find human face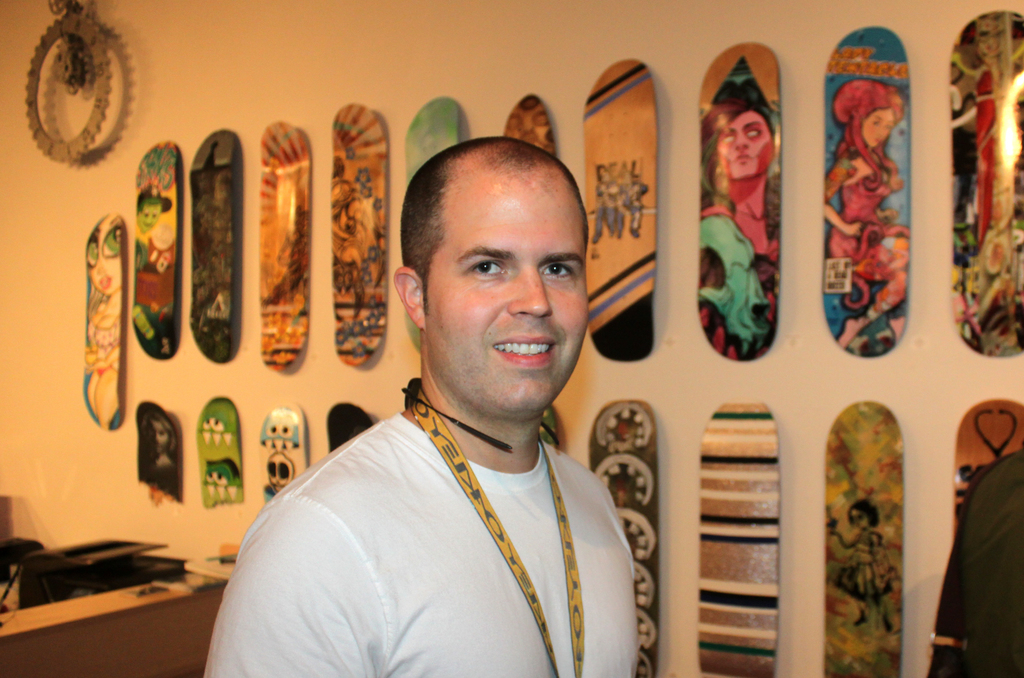
[left=718, top=113, right=777, bottom=177]
